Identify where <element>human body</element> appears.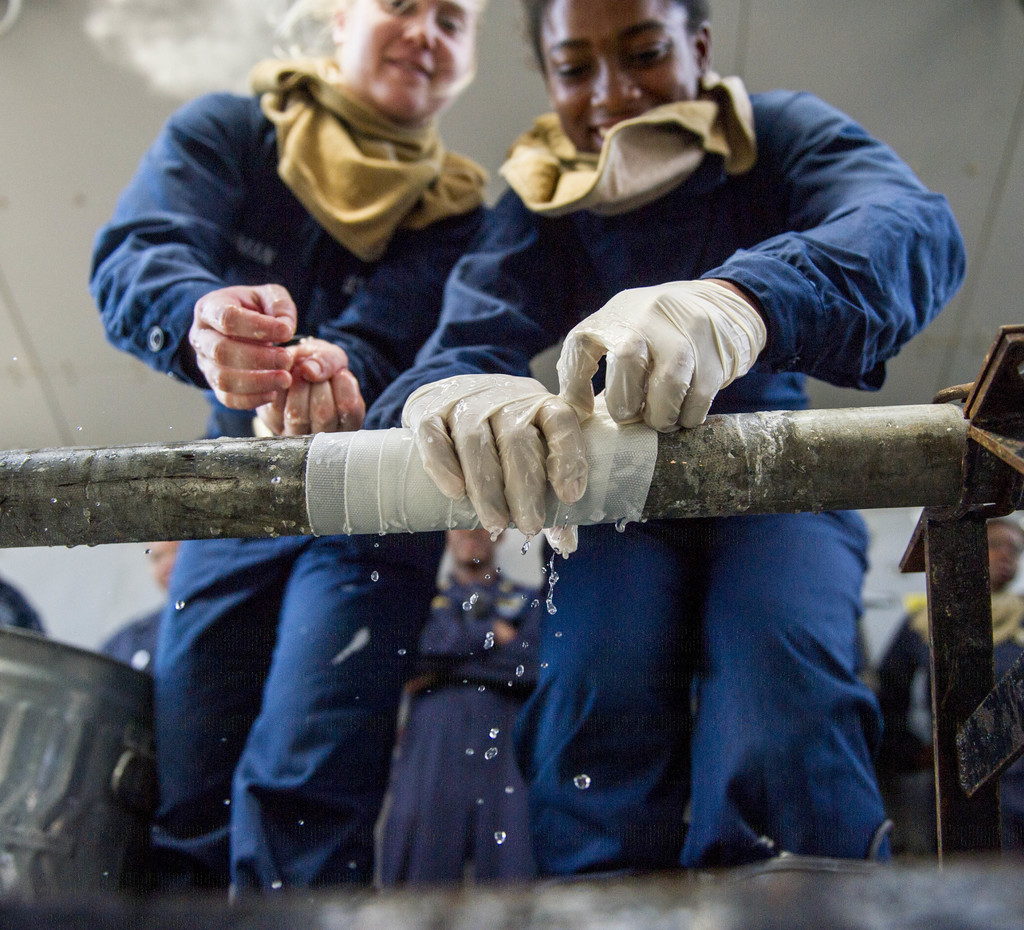
Appears at pyautogui.locateOnScreen(875, 589, 1023, 854).
